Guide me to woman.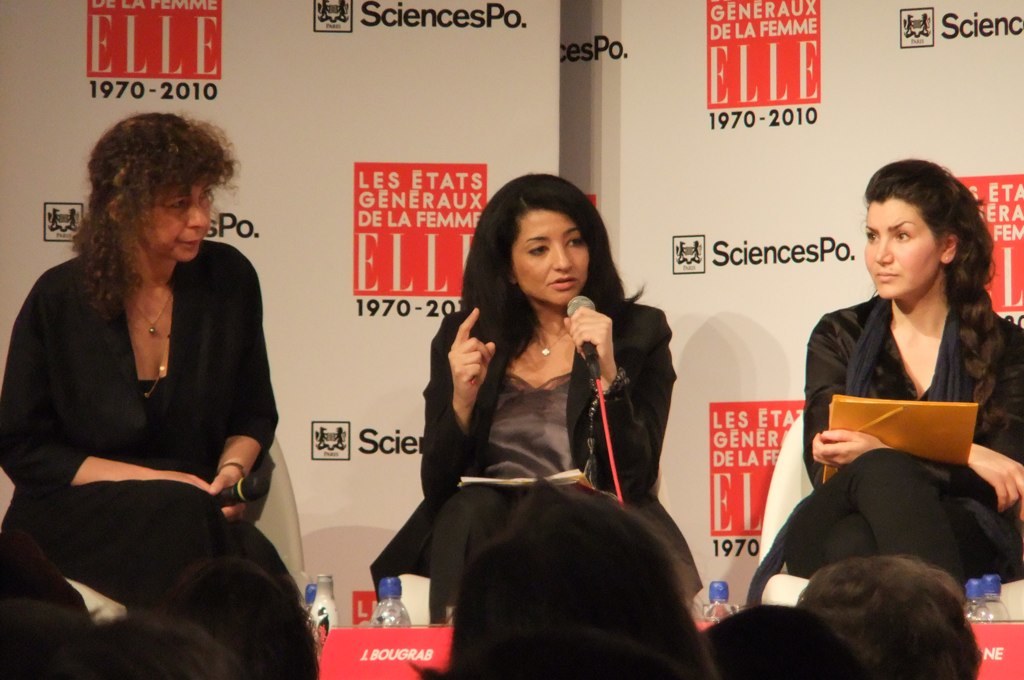
Guidance: [x1=798, y1=152, x2=1007, y2=611].
